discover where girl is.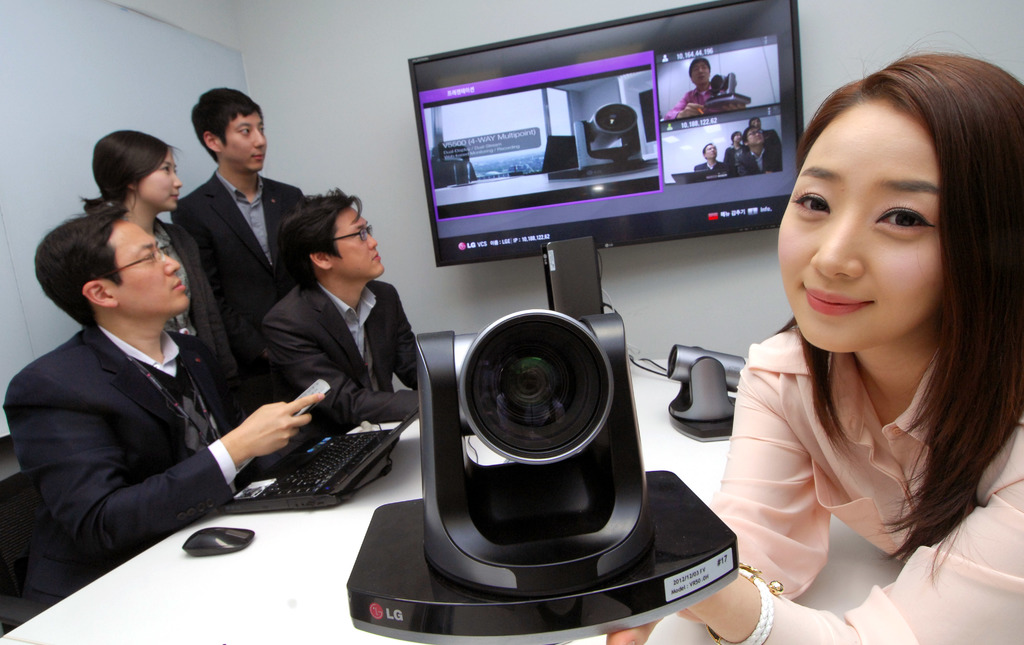
Discovered at (76, 130, 242, 414).
